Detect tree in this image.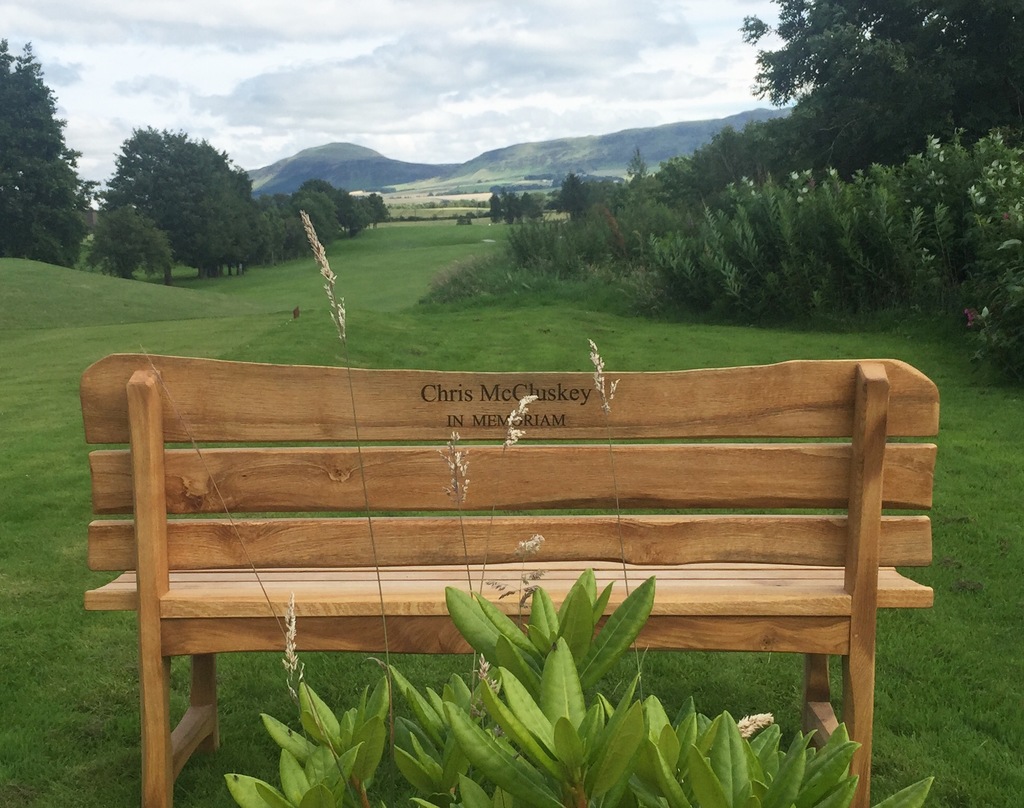
Detection: box=[0, 33, 86, 273].
